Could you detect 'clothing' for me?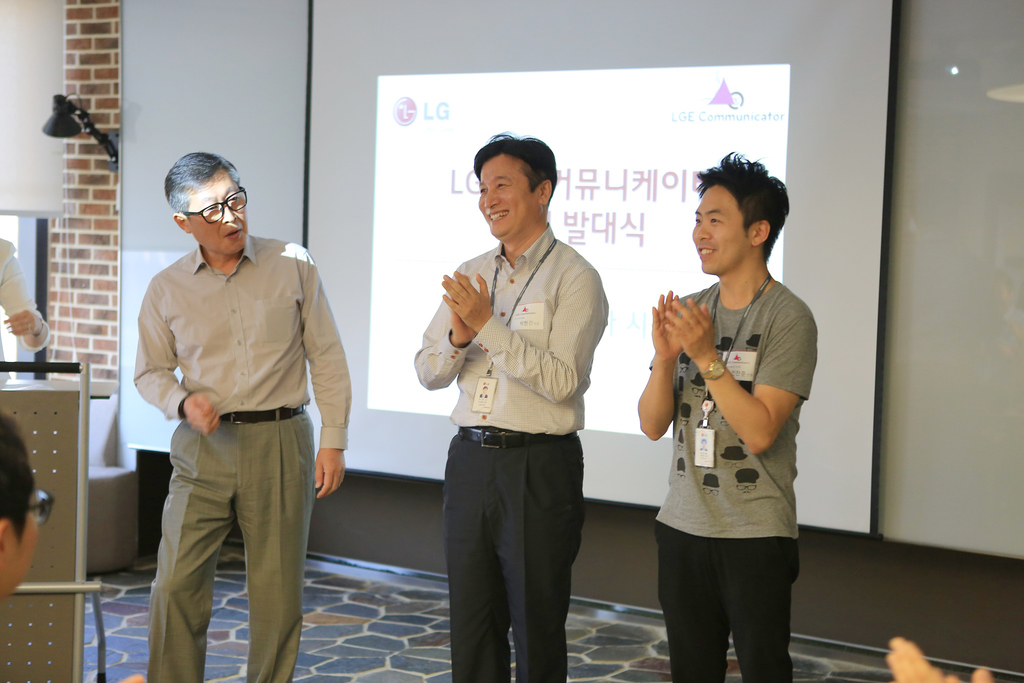
Detection result: (x1=418, y1=219, x2=611, y2=432).
